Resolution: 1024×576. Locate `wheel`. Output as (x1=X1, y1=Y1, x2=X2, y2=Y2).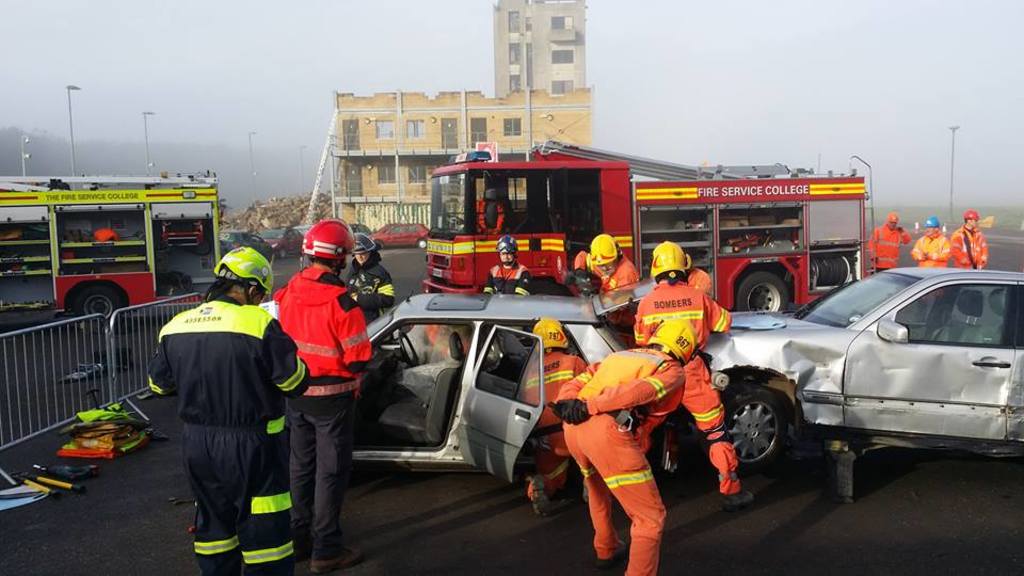
(x1=279, y1=246, x2=283, y2=256).
